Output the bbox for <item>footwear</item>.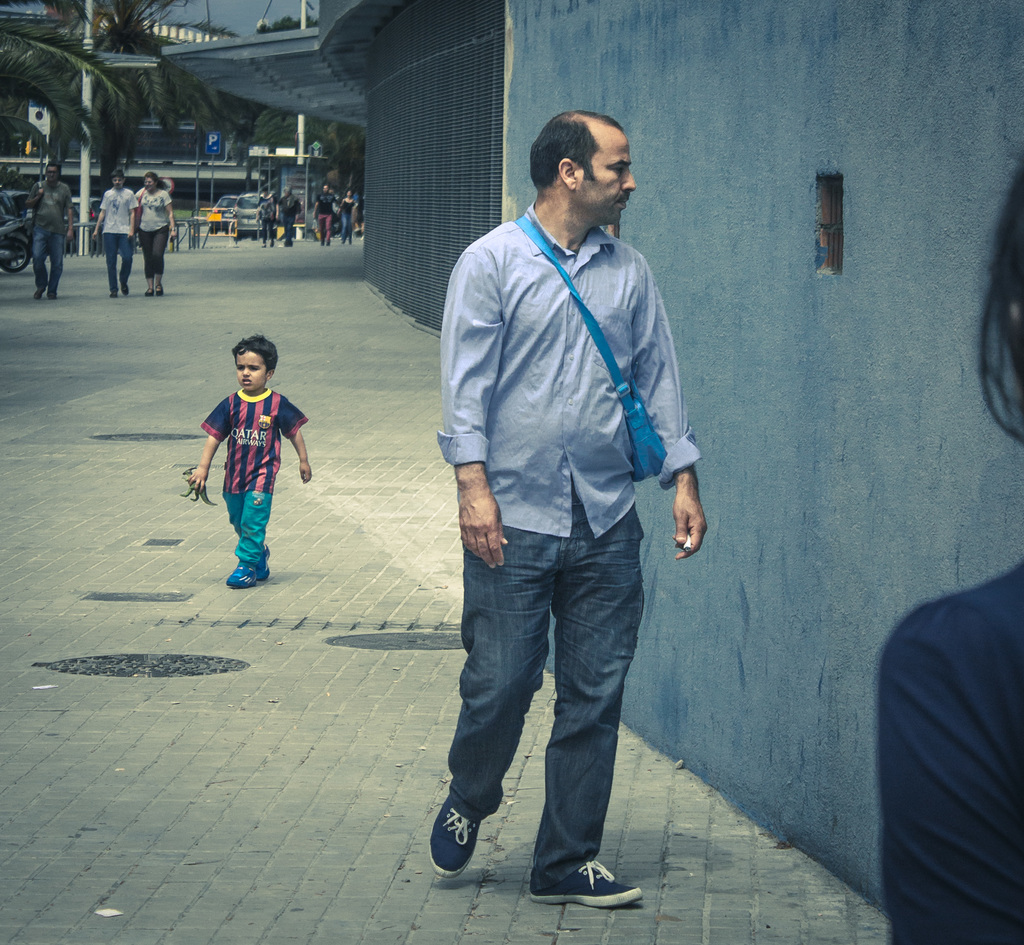
261,243,266,248.
